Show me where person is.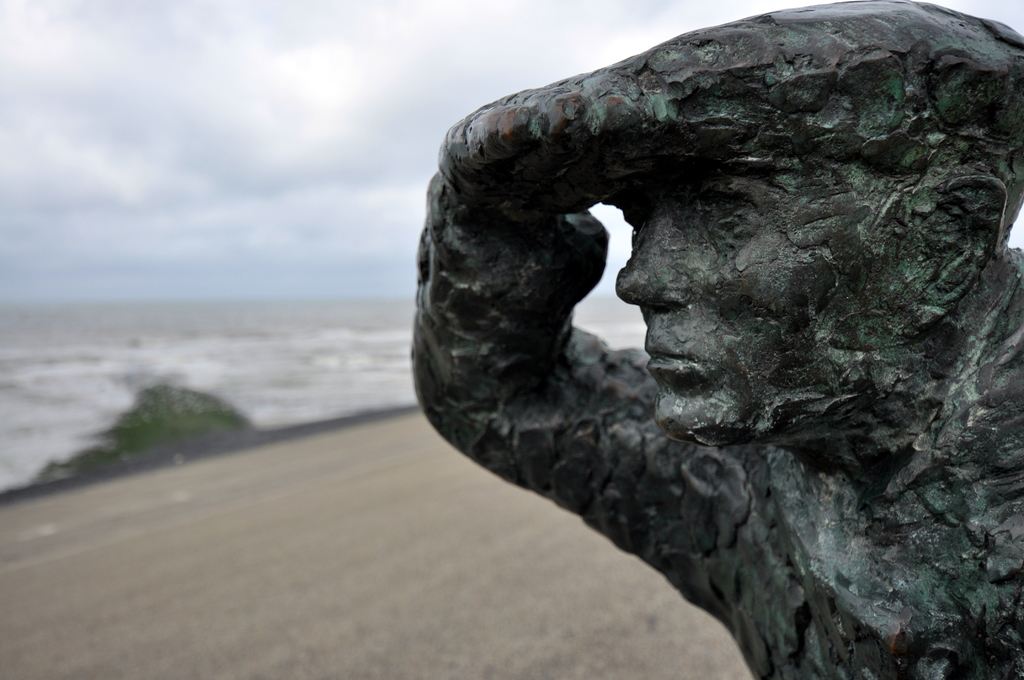
person is at 413, 0, 1023, 679.
